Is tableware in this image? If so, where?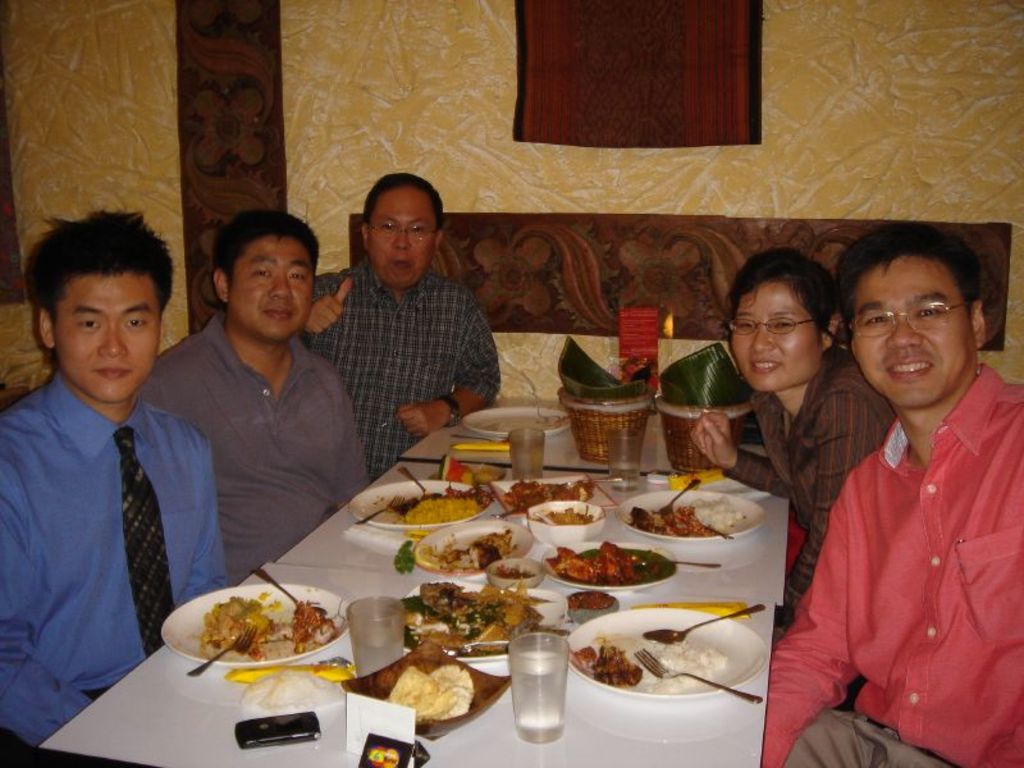
Yes, at left=548, top=544, right=678, bottom=591.
